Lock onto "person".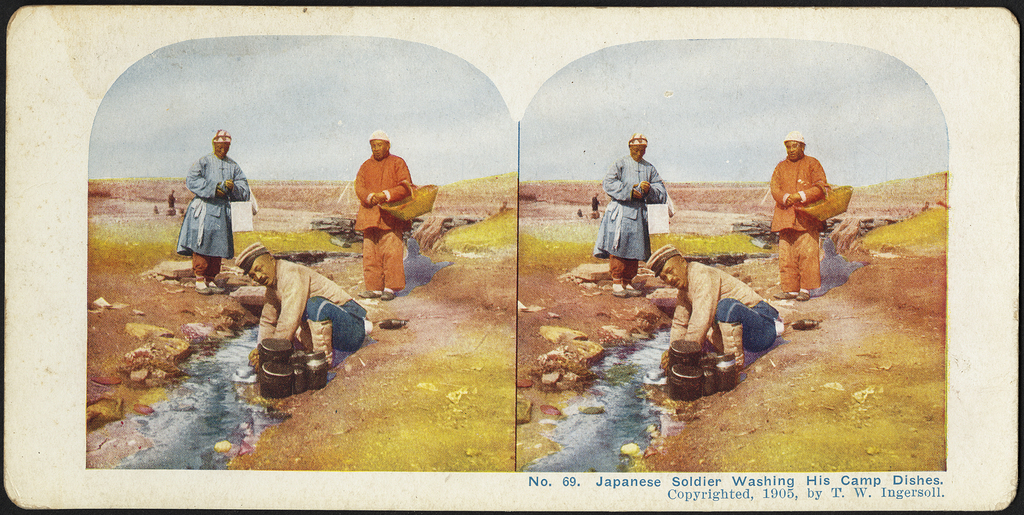
Locked: box(614, 131, 675, 280).
